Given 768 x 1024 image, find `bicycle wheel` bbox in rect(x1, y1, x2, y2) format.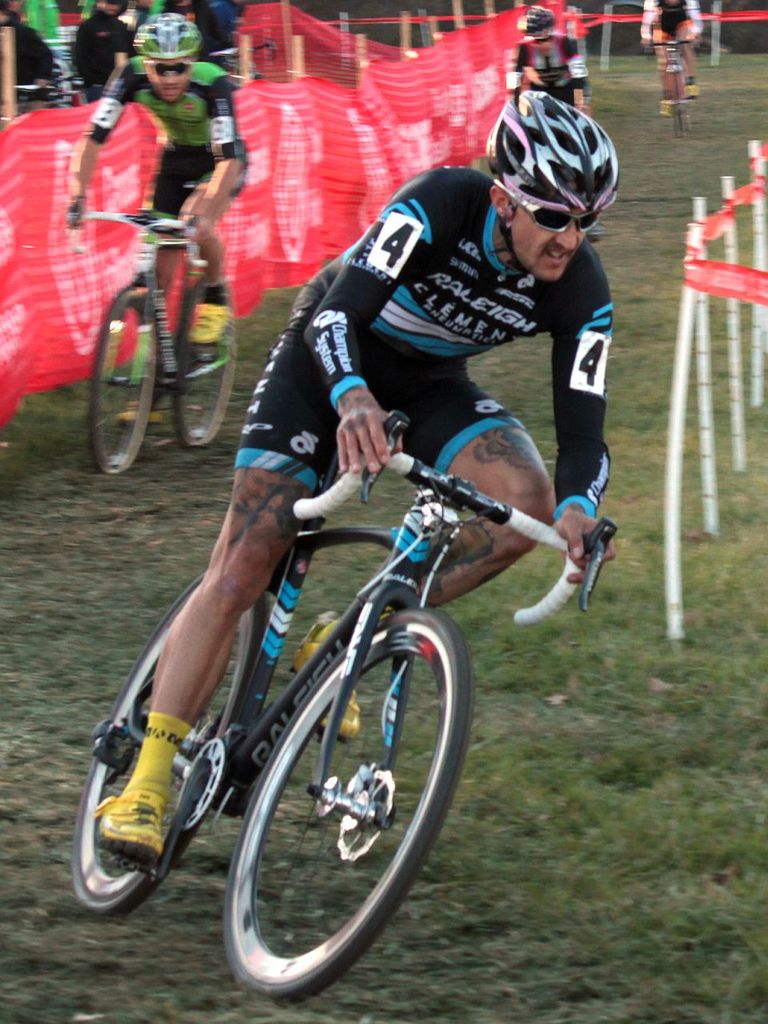
rect(174, 282, 240, 452).
